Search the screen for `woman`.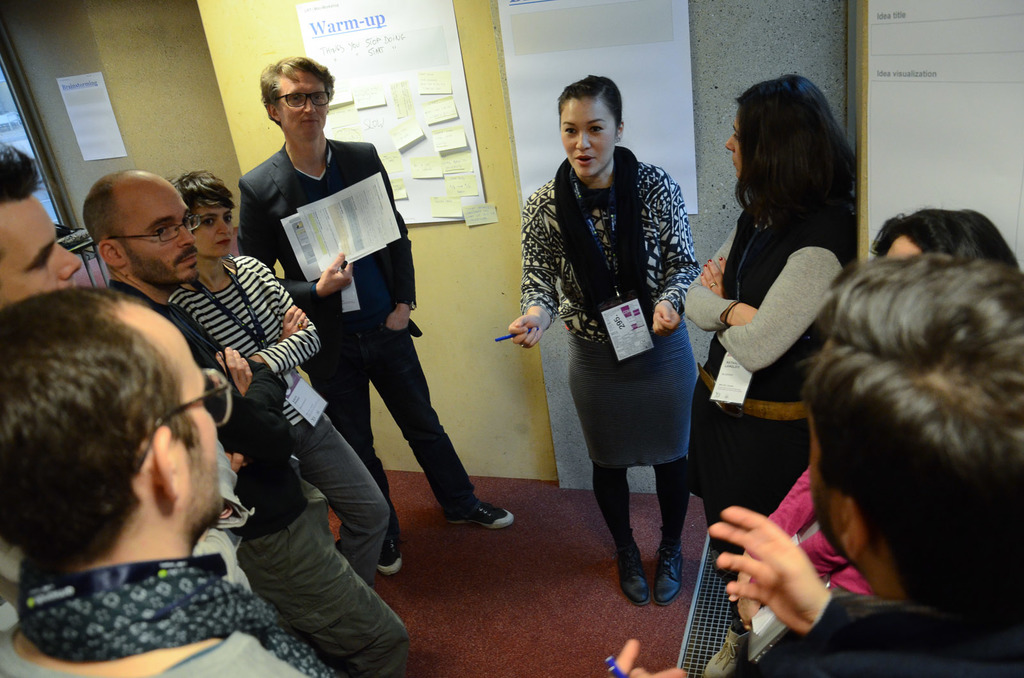
Found at <box>169,170,387,585</box>.
